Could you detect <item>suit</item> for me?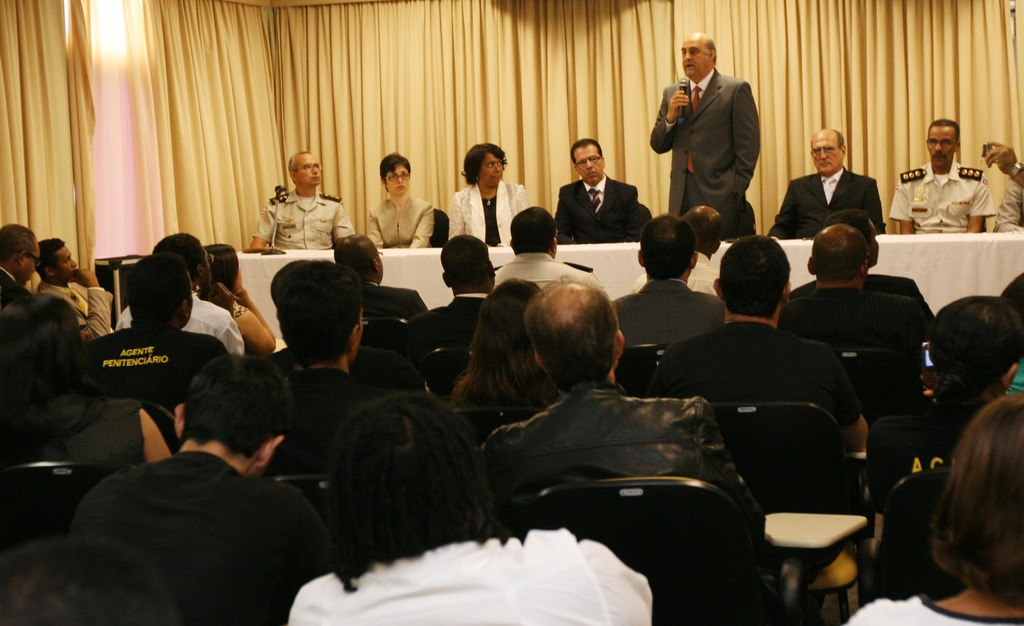
Detection result: left=364, top=281, right=424, bottom=319.
